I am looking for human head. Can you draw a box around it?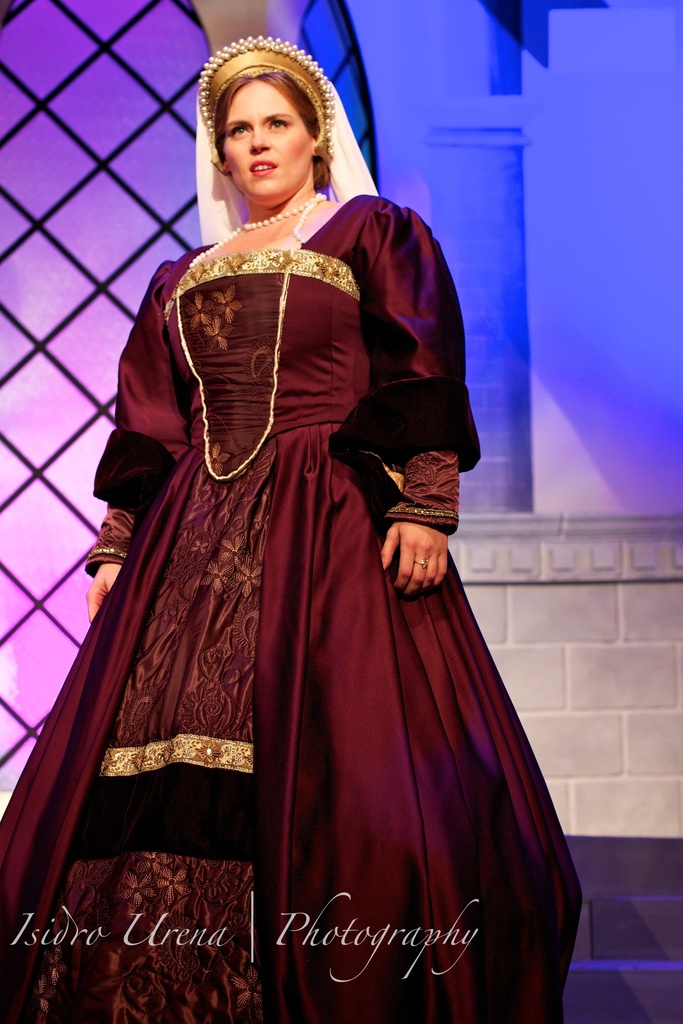
Sure, the bounding box is bbox=(205, 50, 331, 206).
